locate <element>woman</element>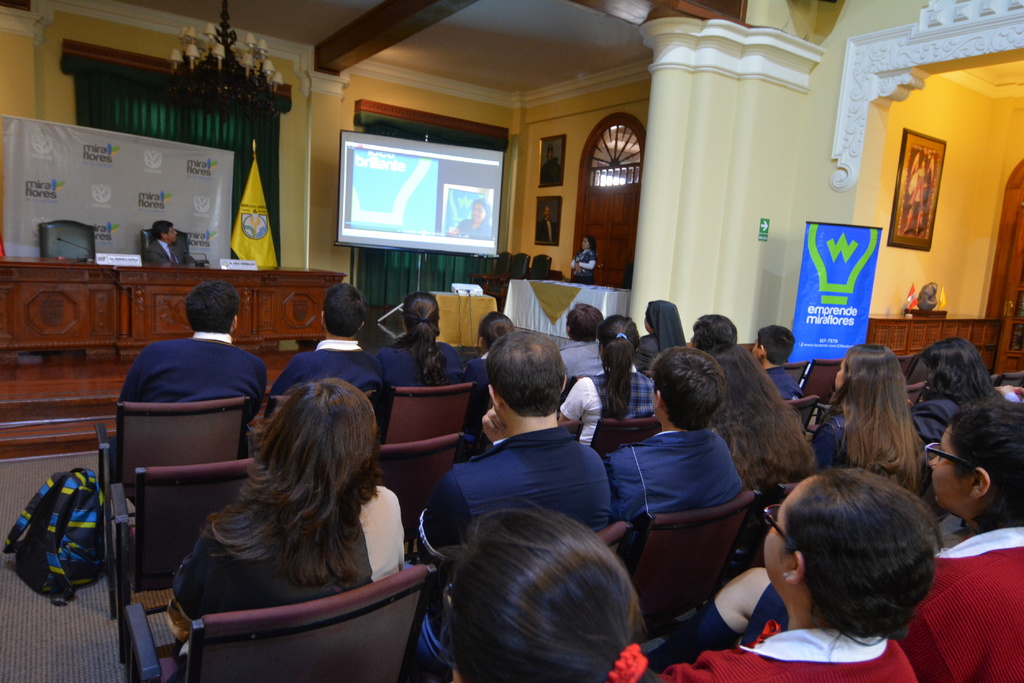
(x1=709, y1=347, x2=819, y2=508)
